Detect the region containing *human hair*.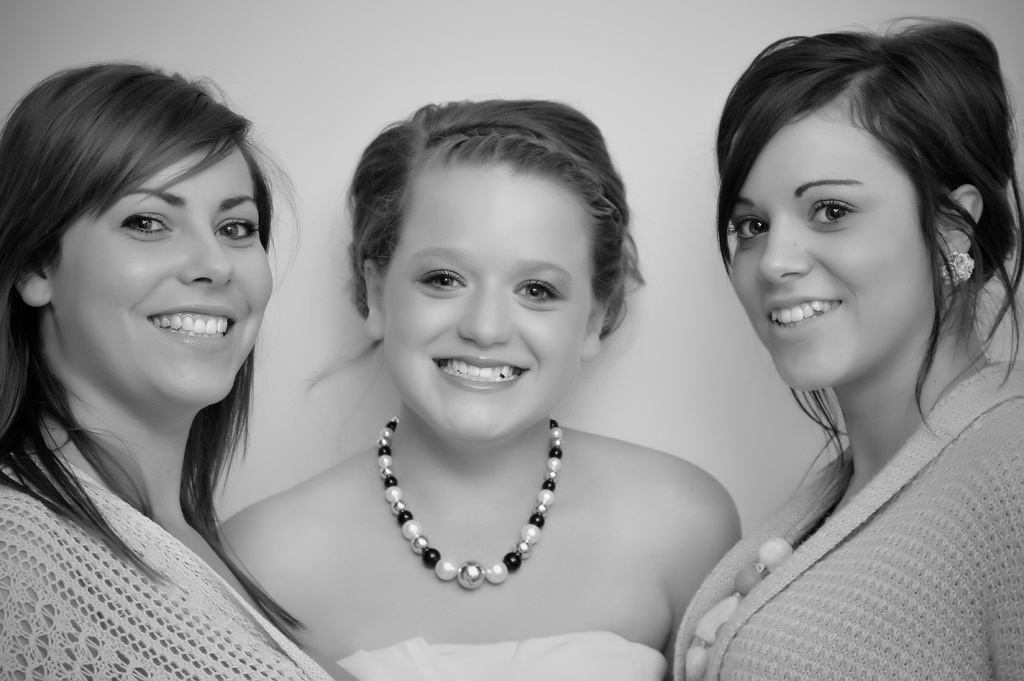
x1=712, y1=20, x2=993, y2=421.
